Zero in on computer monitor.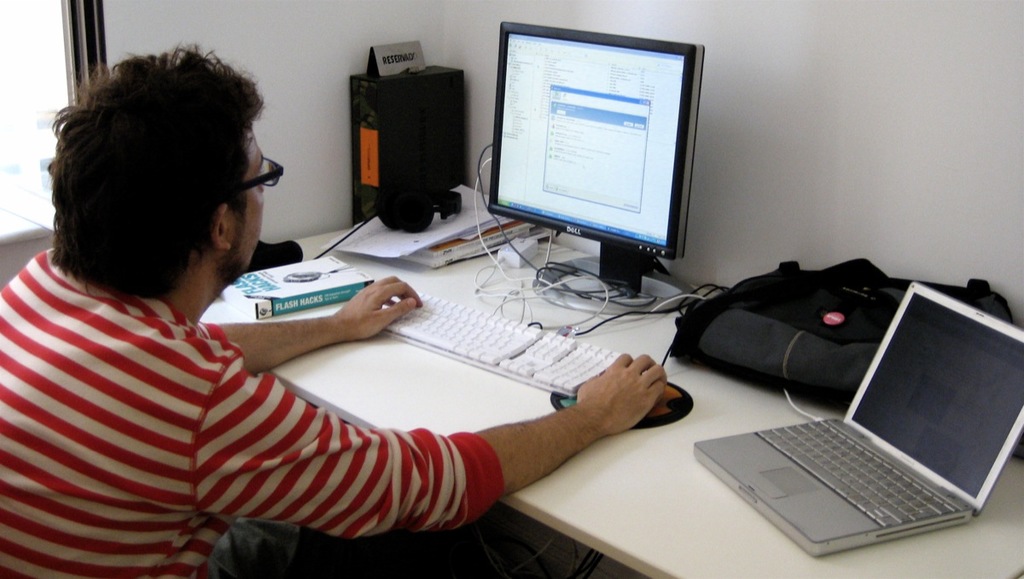
Zeroed in: crop(487, 20, 713, 299).
